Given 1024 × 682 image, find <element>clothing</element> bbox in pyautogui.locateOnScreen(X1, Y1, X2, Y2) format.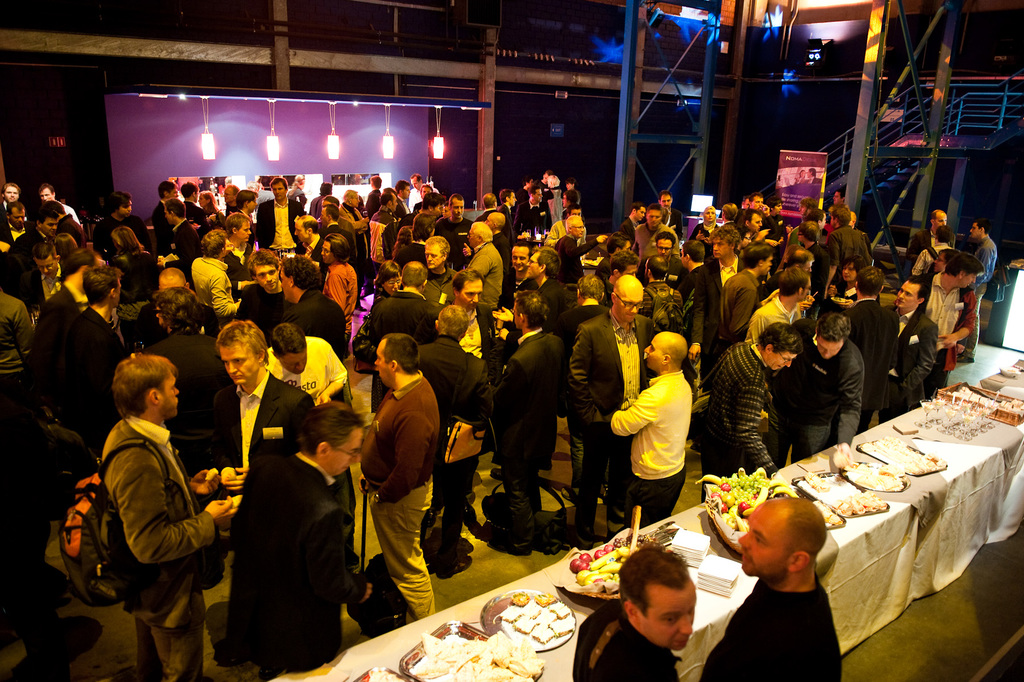
pyautogui.locateOnScreen(538, 272, 579, 332).
